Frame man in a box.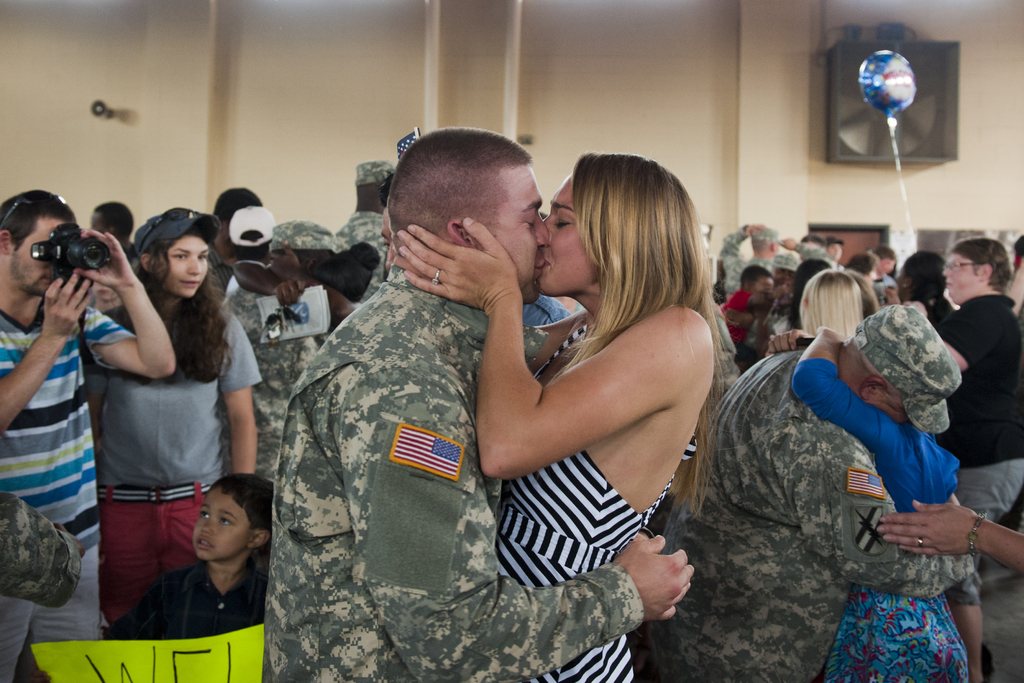
x1=933, y1=239, x2=1023, y2=682.
